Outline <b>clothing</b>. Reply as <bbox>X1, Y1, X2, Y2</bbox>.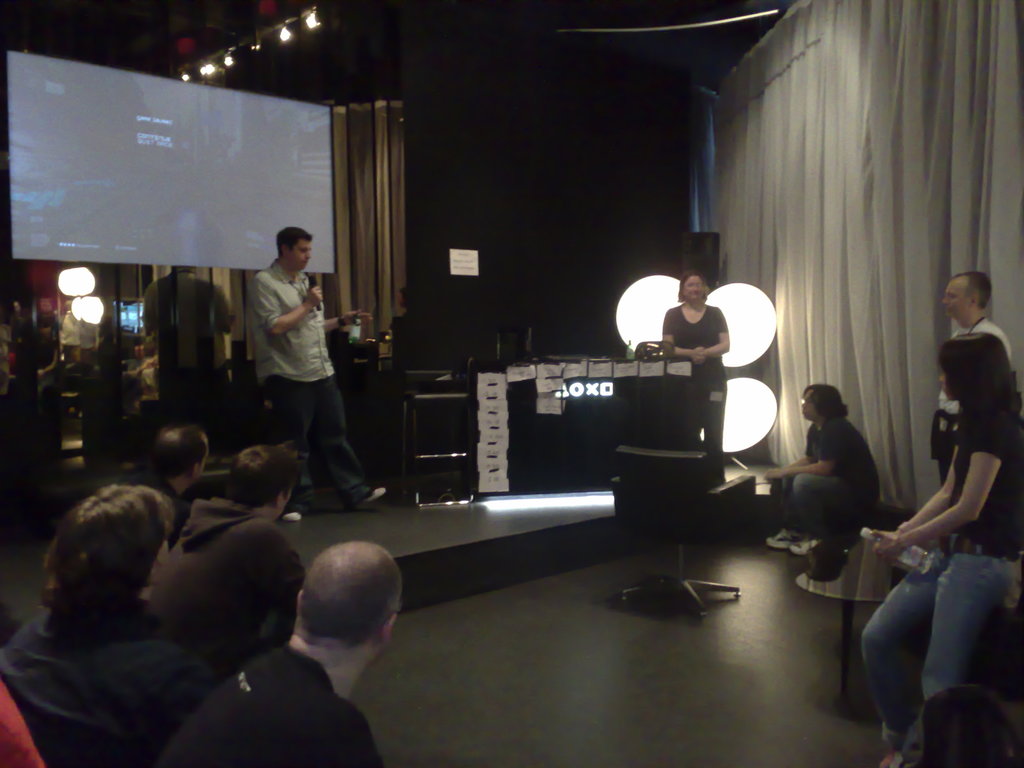
<bbox>856, 392, 1023, 755</bbox>.
